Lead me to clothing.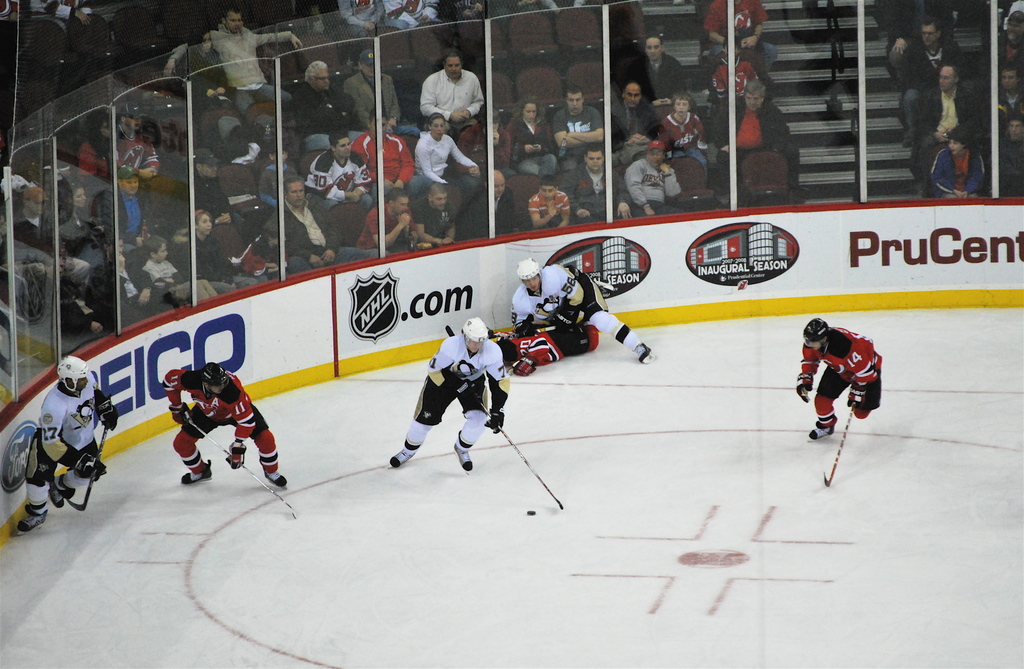
Lead to bbox(412, 195, 454, 251).
